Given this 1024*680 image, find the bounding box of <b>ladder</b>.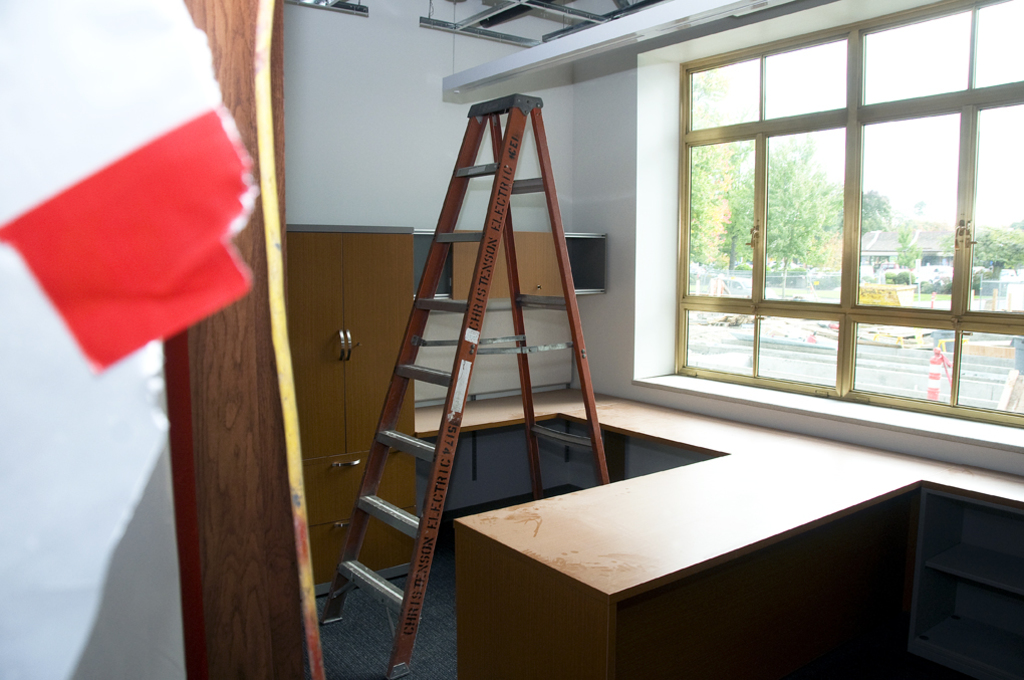
crop(321, 92, 611, 679).
